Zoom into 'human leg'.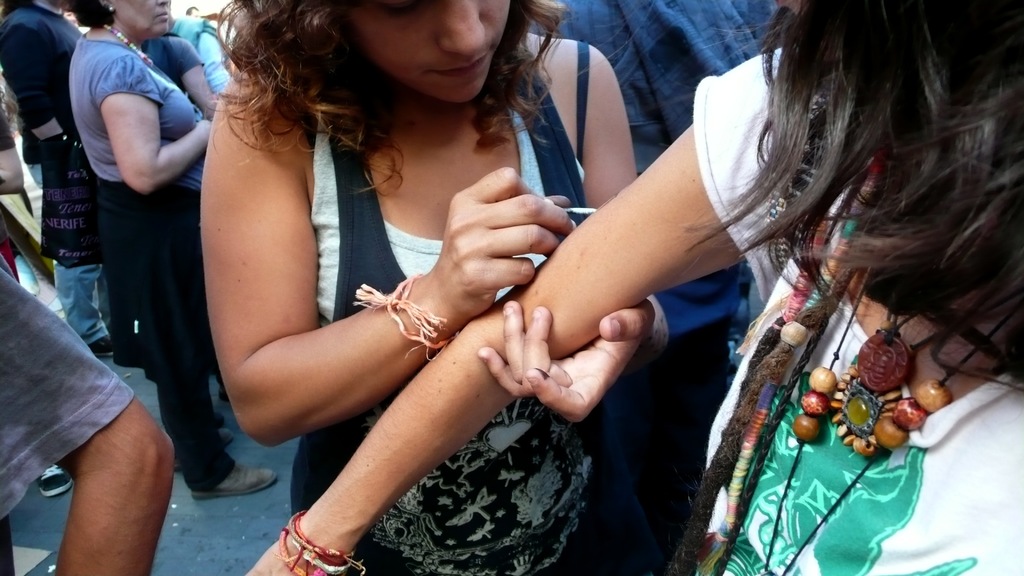
Zoom target: pyautogui.locateOnScreen(156, 195, 280, 497).
